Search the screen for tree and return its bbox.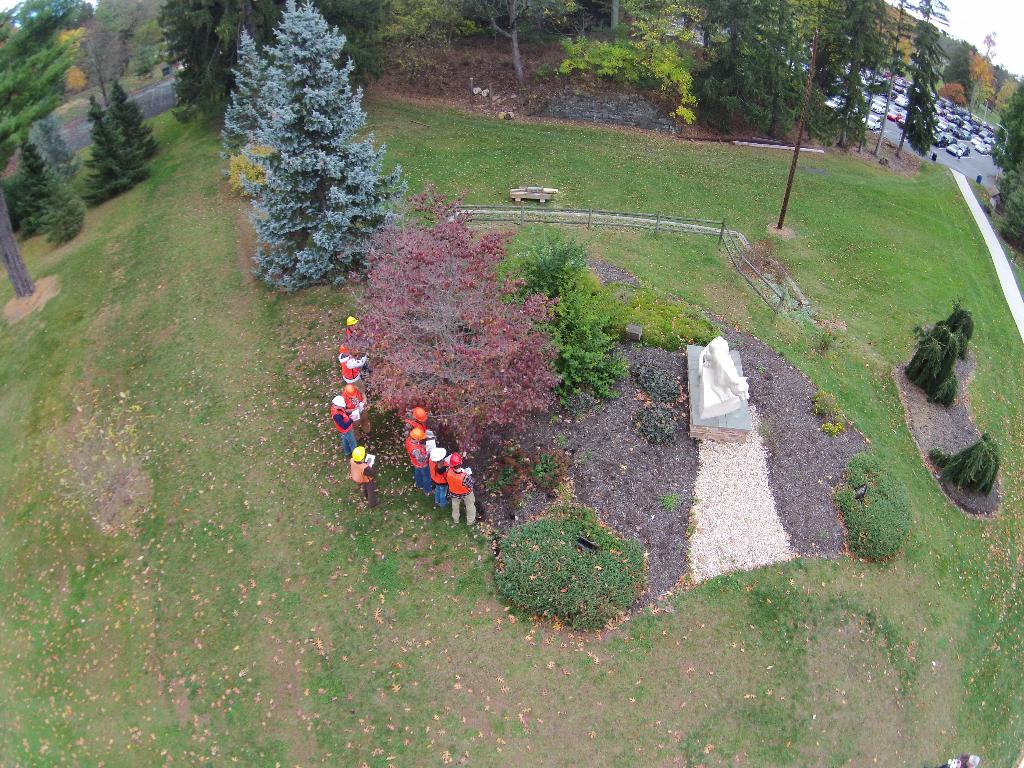
Found: <bbox>107, 81, 159, 161</bbox>.
